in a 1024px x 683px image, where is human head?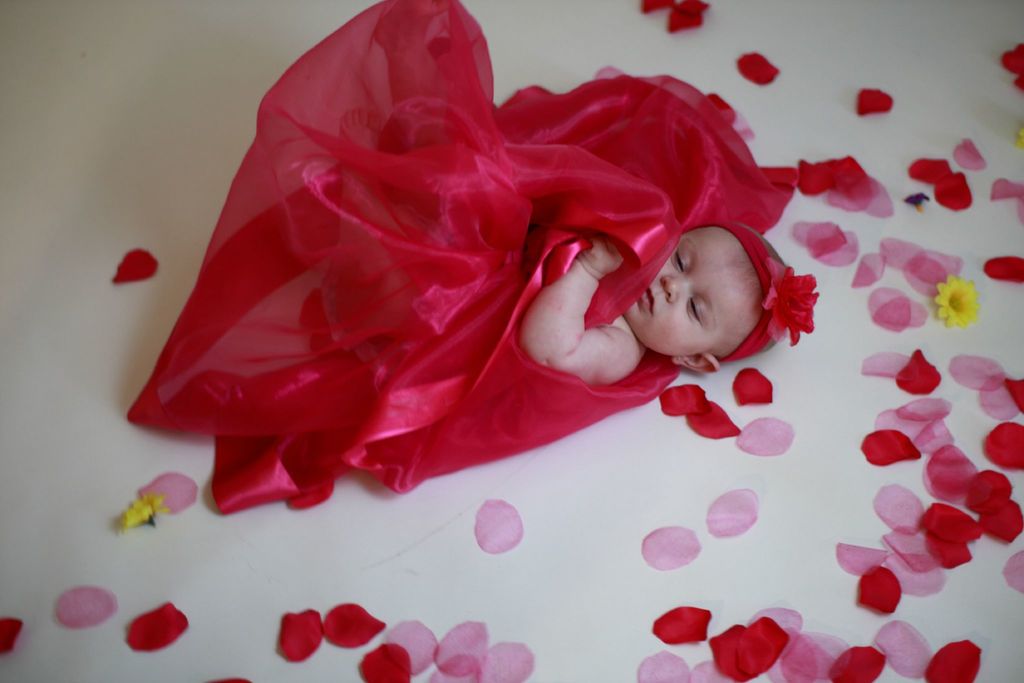
locate(636, 222, 778, 371).
